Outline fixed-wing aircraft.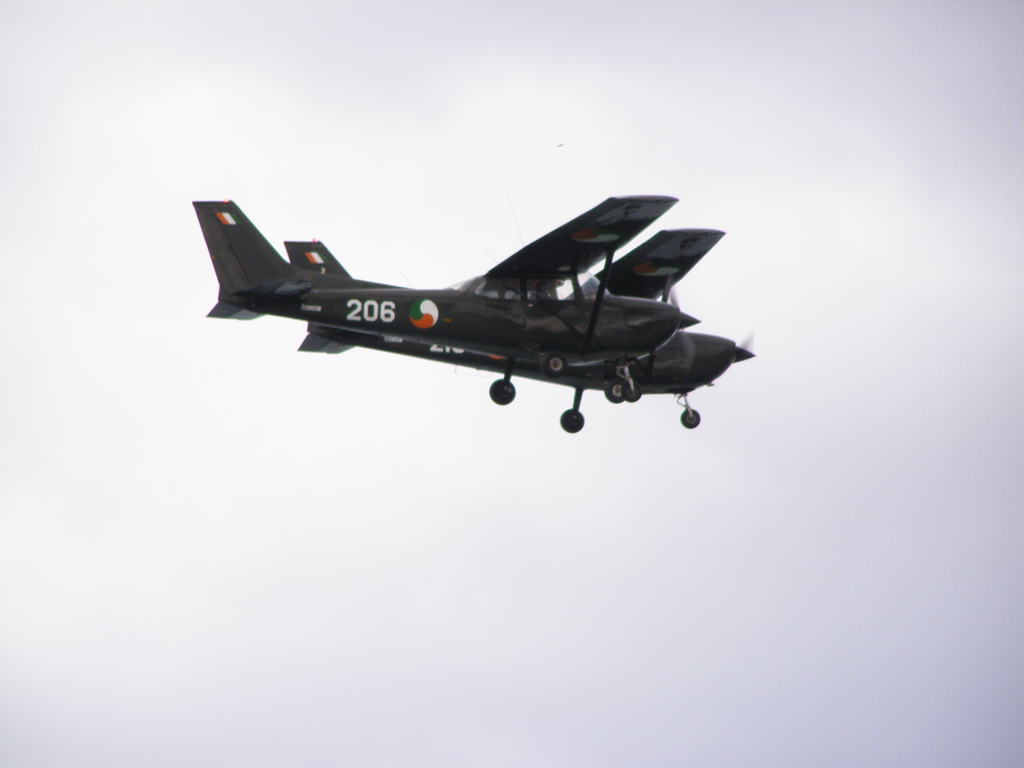
Outline: x1=190, y1=193, x2=682, y2=404.
